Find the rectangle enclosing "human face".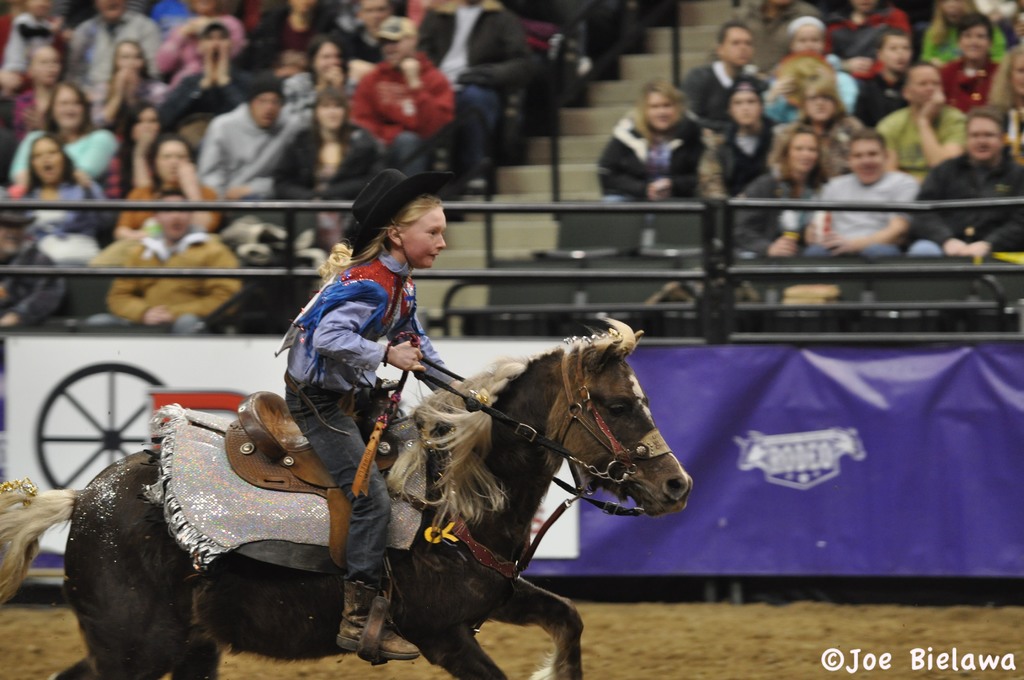
l=29, t=138, r=63, b=180.
